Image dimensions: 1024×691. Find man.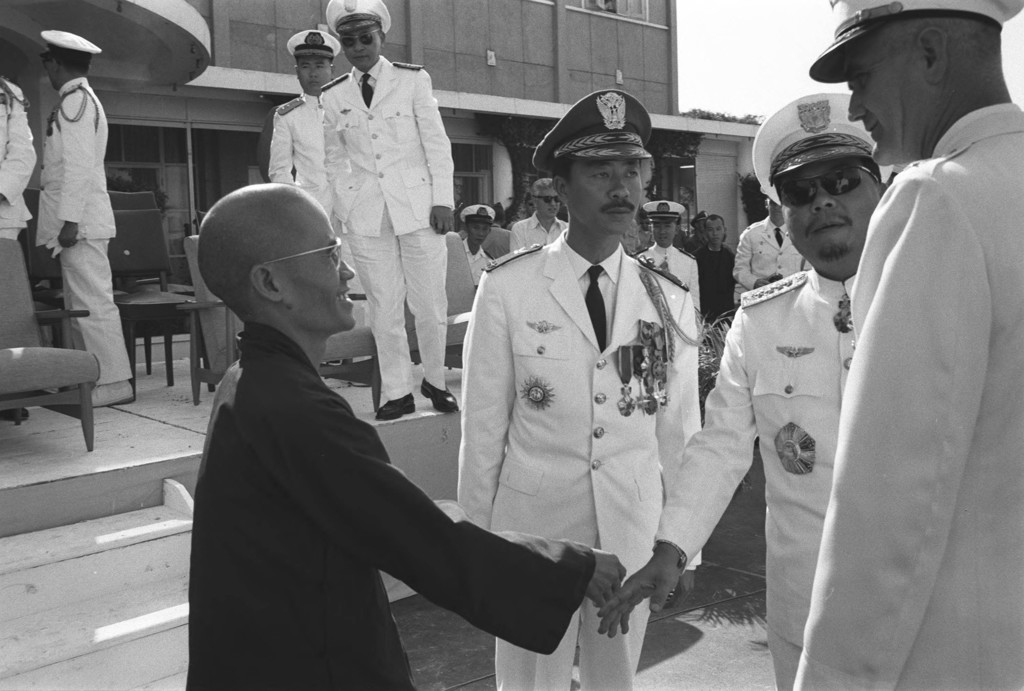
box=[458, 202, 495, 272].
